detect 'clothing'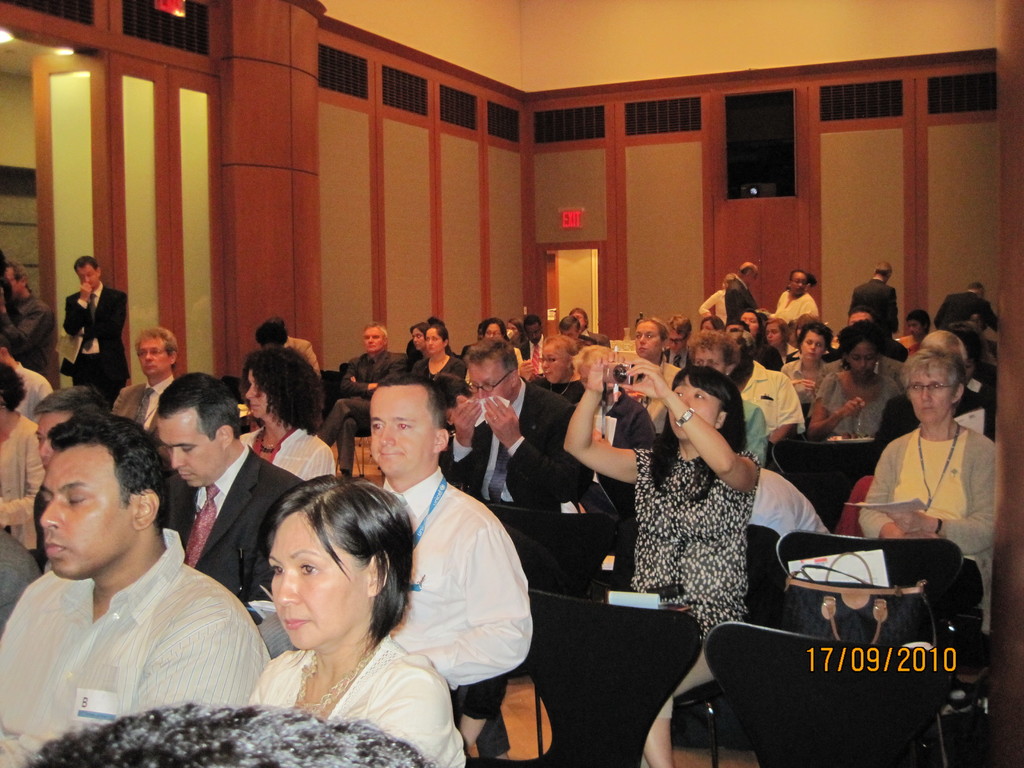
<box>316,356,406,438</box>
